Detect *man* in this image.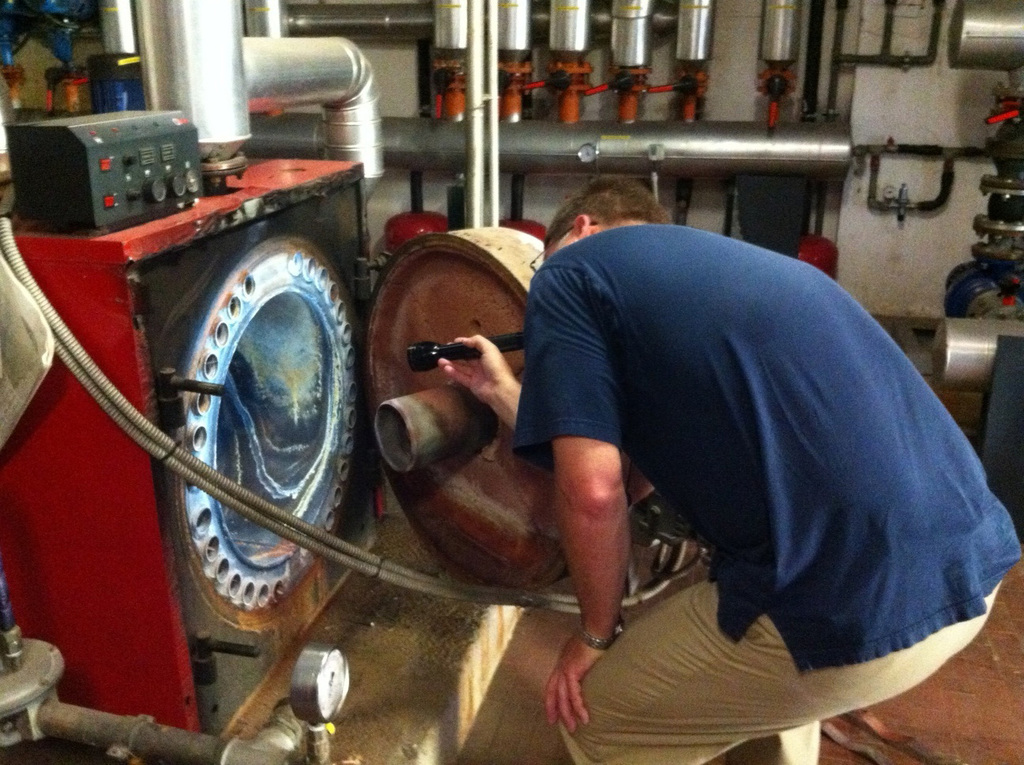
Detection: 410, 170, 1021, 764.
